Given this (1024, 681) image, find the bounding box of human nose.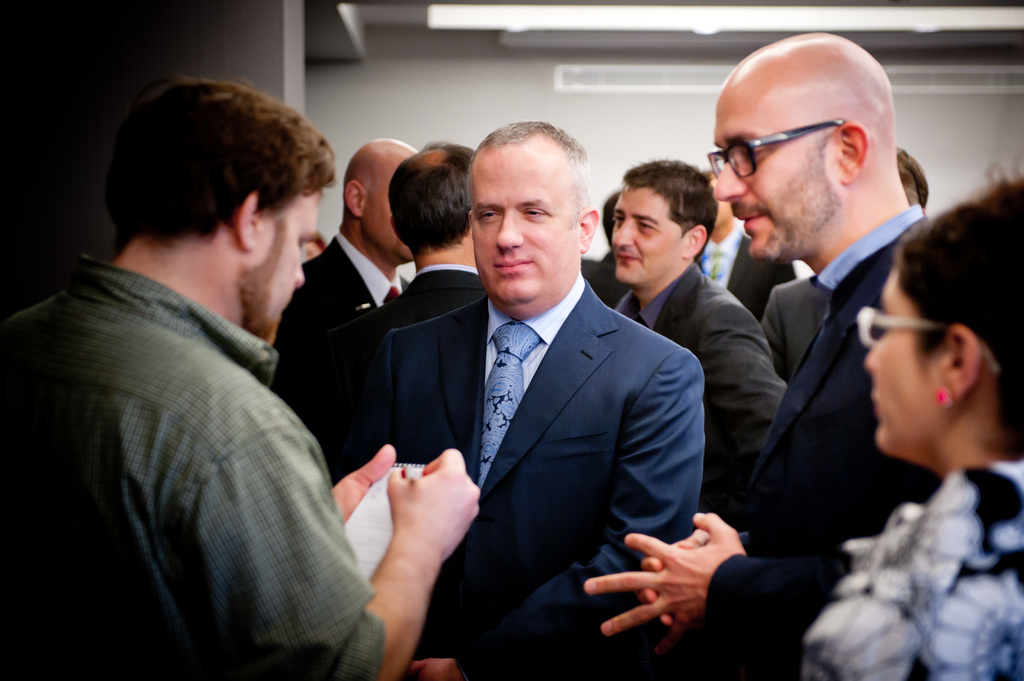
BBox(495, 212, 525, 248).
